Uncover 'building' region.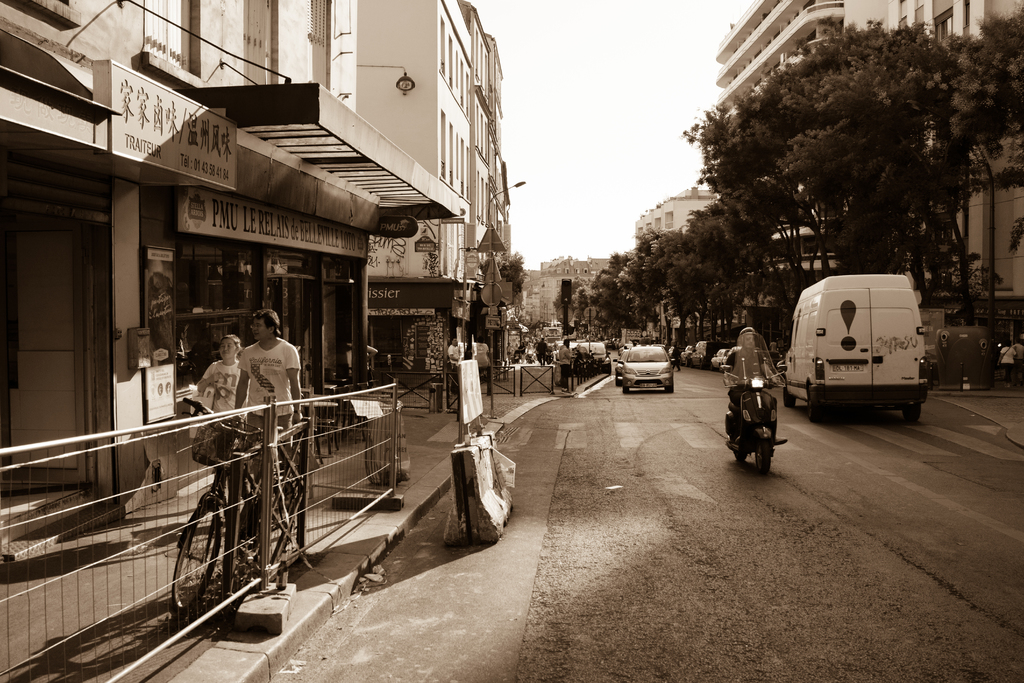
Uncovered: l=633, t=186, r=727, b=242.
